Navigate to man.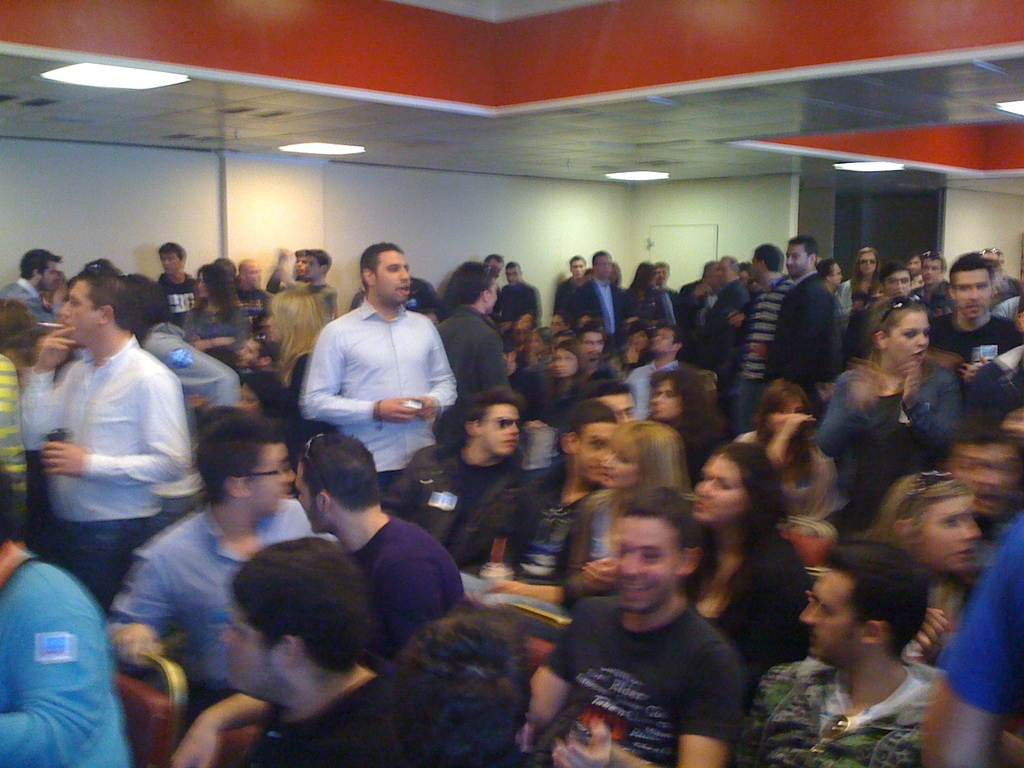
Navigation target: BBox(0, 248, 65, 324).
